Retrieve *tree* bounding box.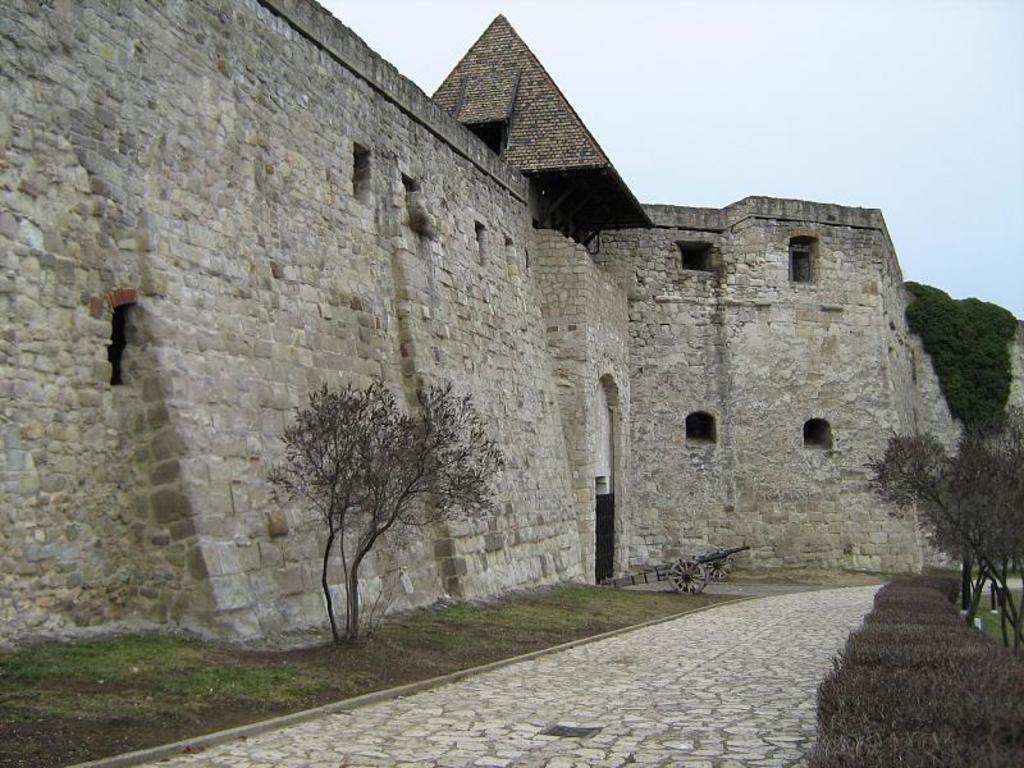
Bounding box: 874, 388, 1019, 596.
